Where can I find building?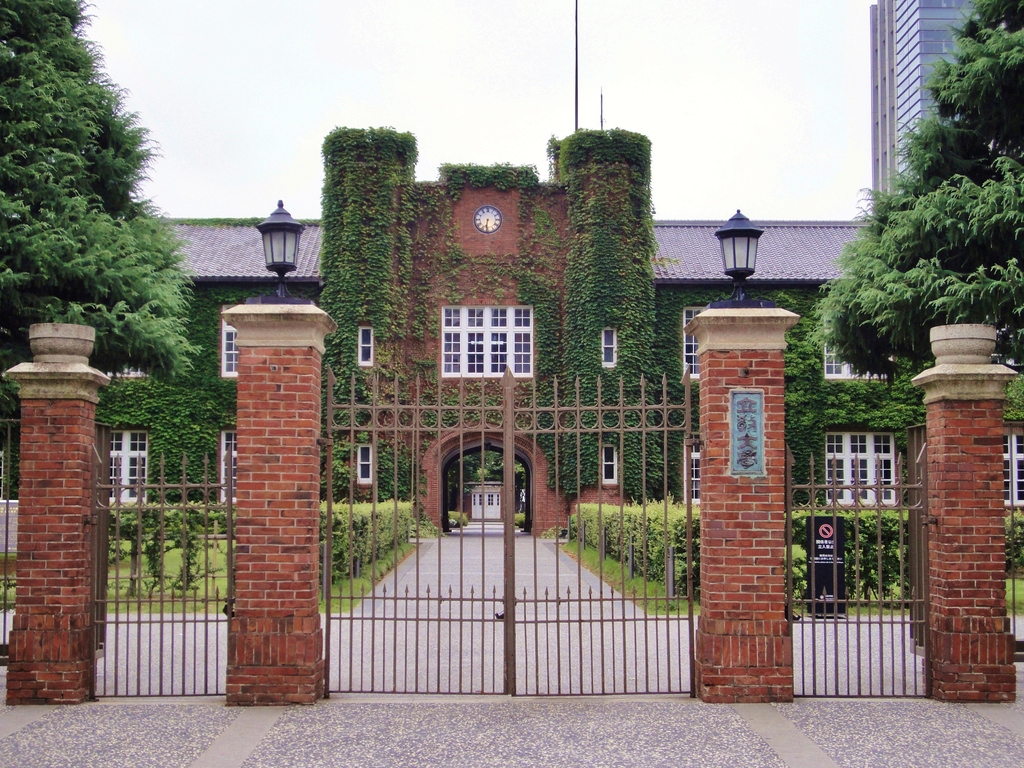
You can find it at [0,175,1023,539].
